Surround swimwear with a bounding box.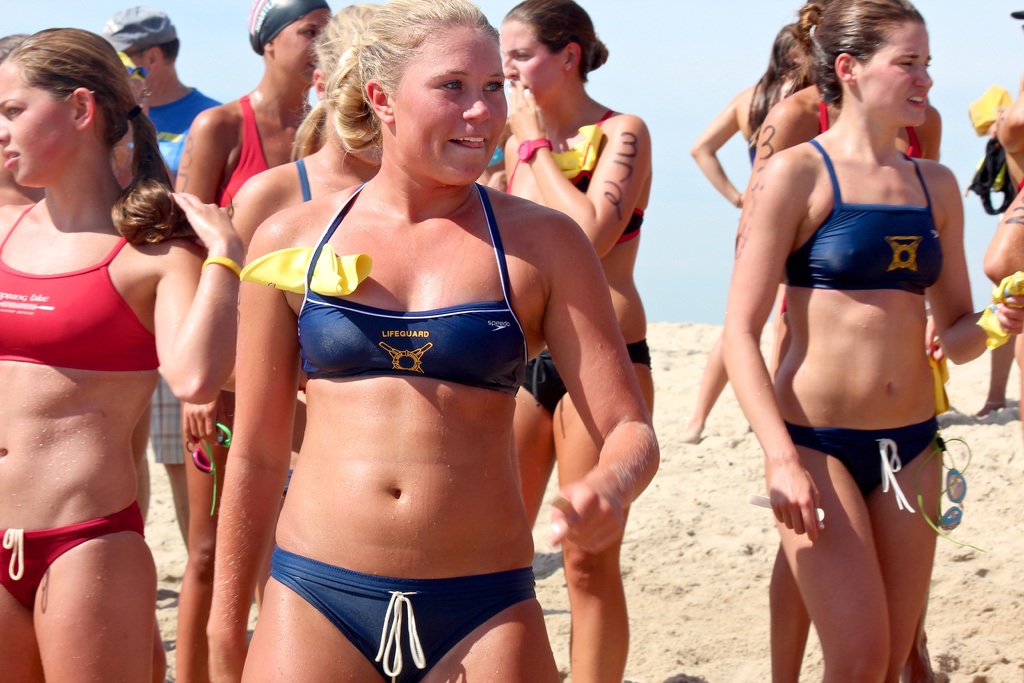
Rect(0, 201, 161, 377).
